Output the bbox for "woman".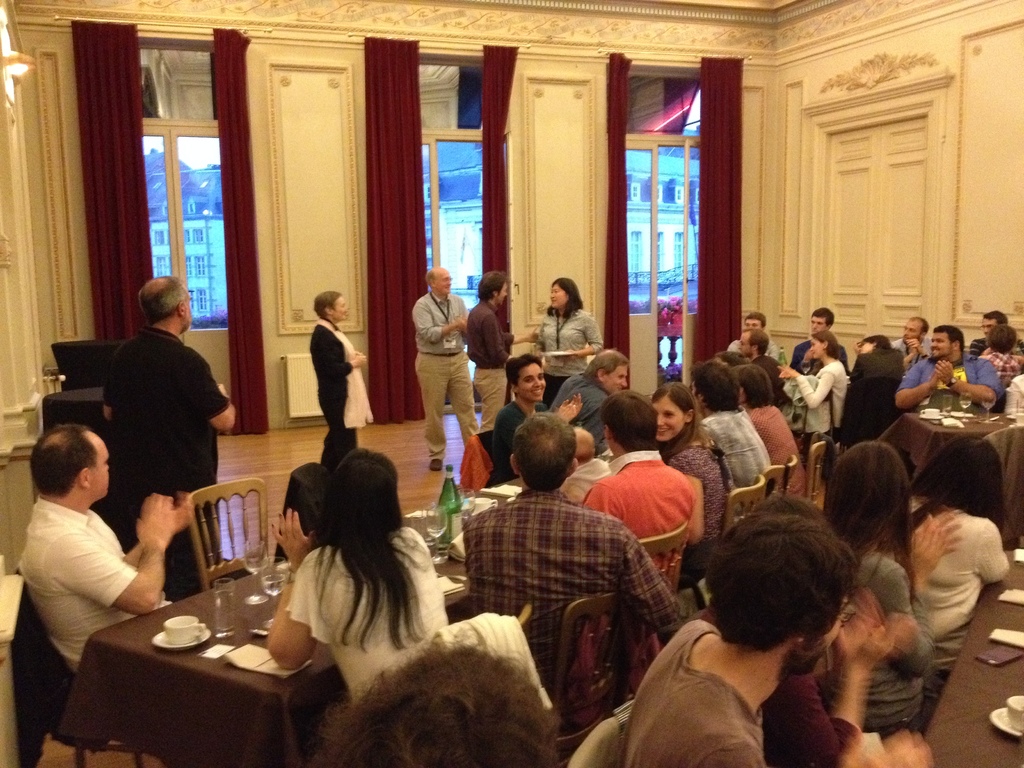
bbox(824, 436, 956, 744).
